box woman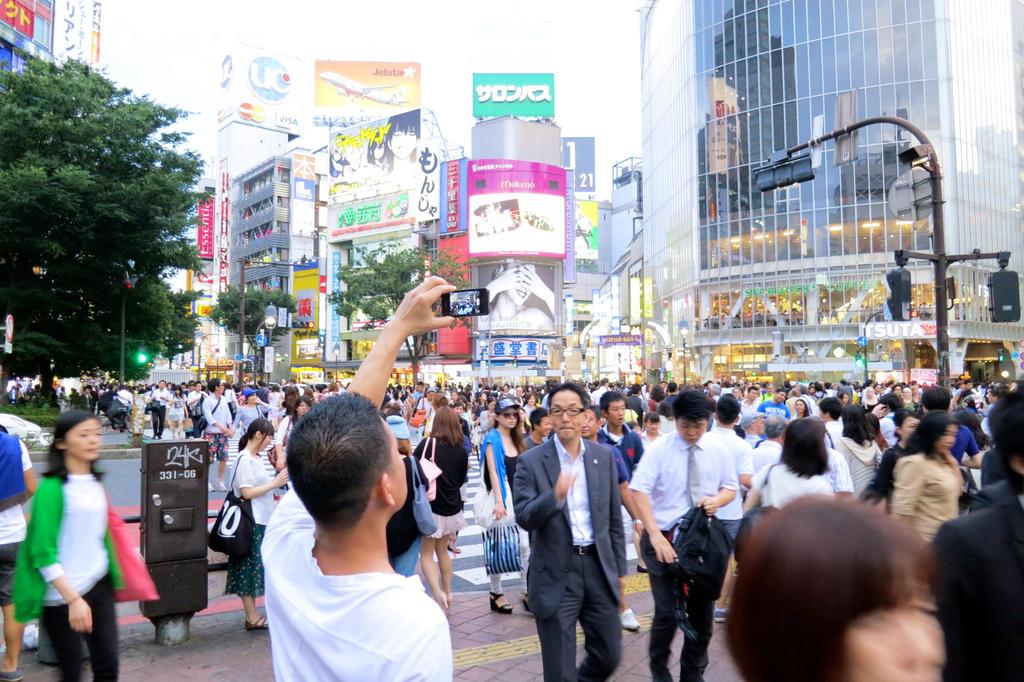
[885,408,965,581]
